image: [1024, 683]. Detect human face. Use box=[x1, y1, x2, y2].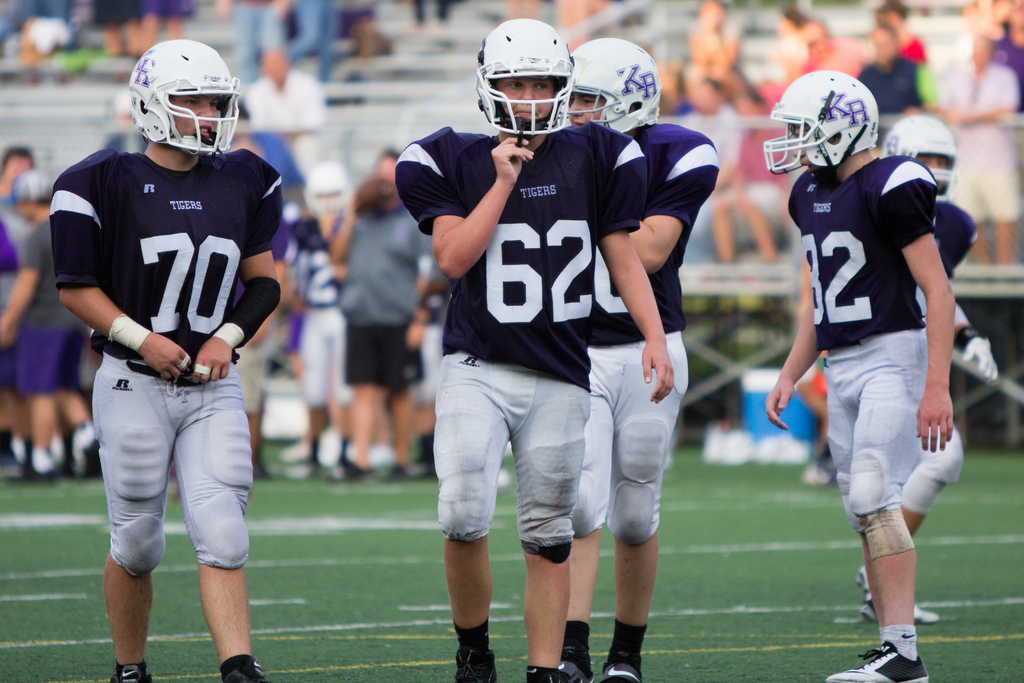
box=[165, 94, 224, 143].
